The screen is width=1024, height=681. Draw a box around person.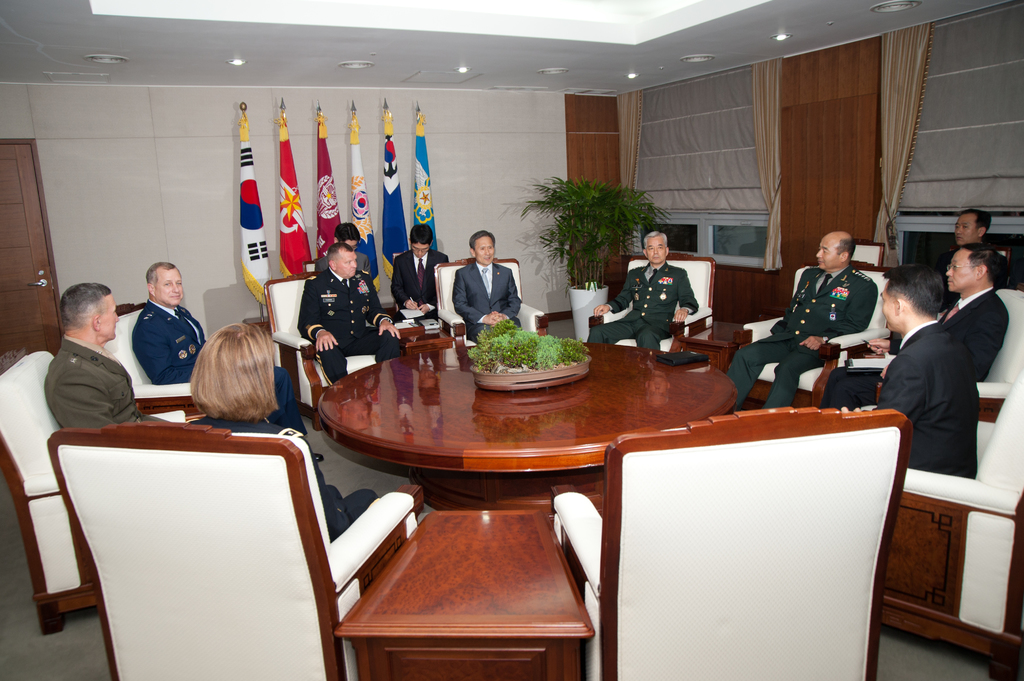
x1=390 y1=226 x2=456 y2=323.
